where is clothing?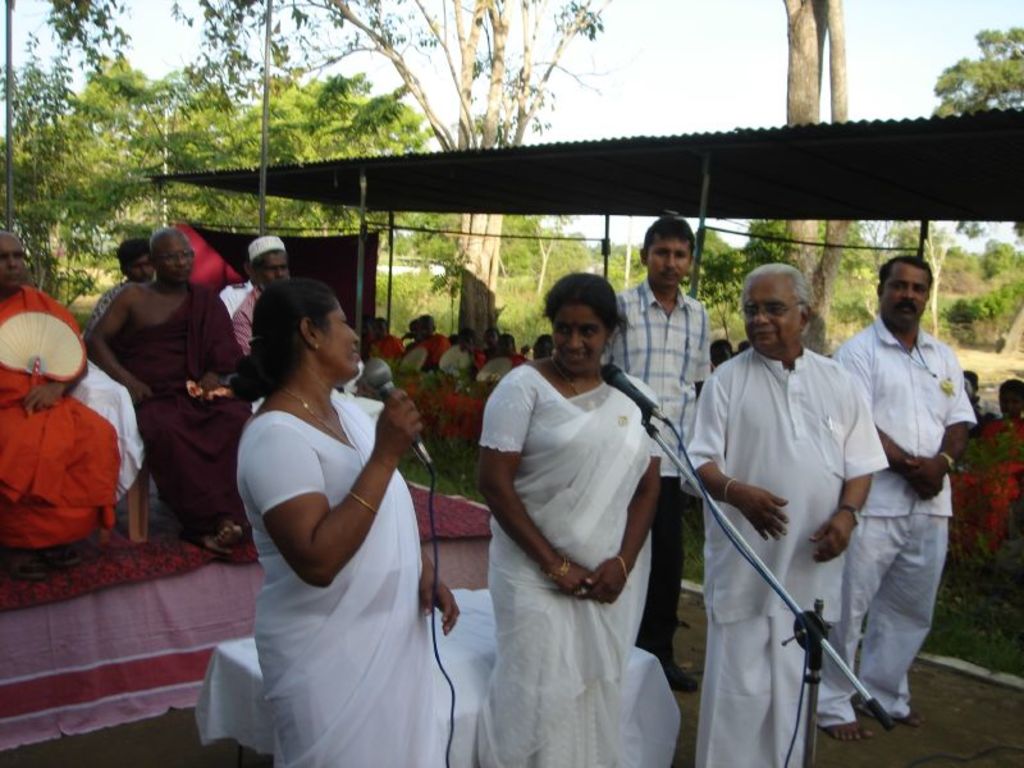
96 276 259 541.
